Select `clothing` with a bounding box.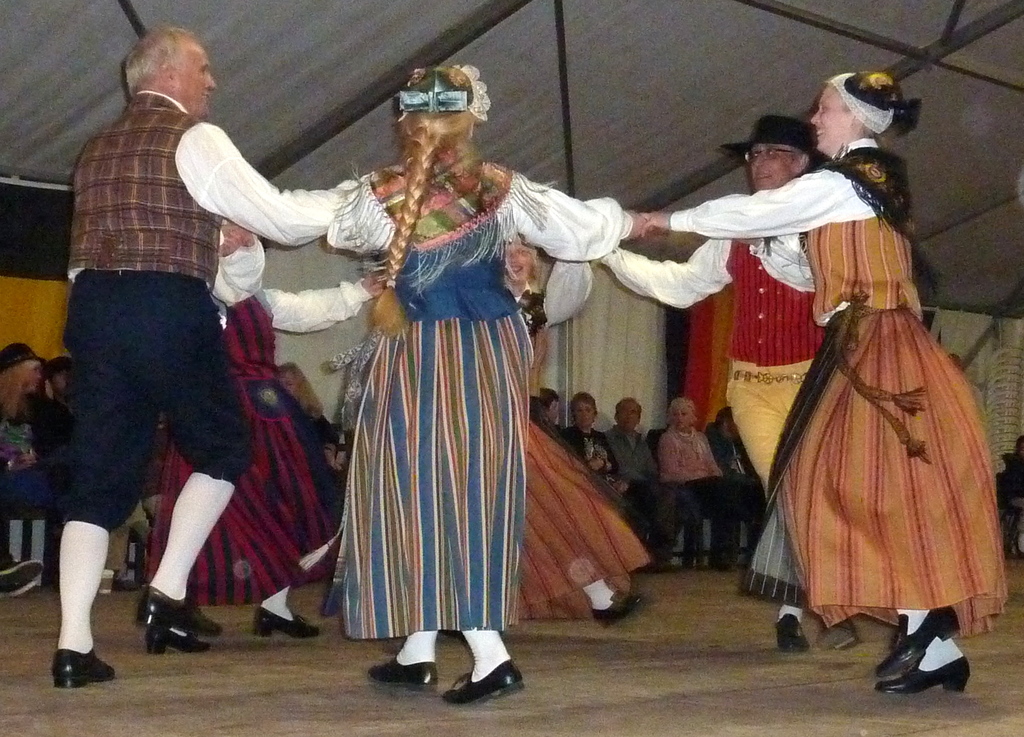
{"left": 775, "top": 605, "right": 810, "bottom": 624}.
